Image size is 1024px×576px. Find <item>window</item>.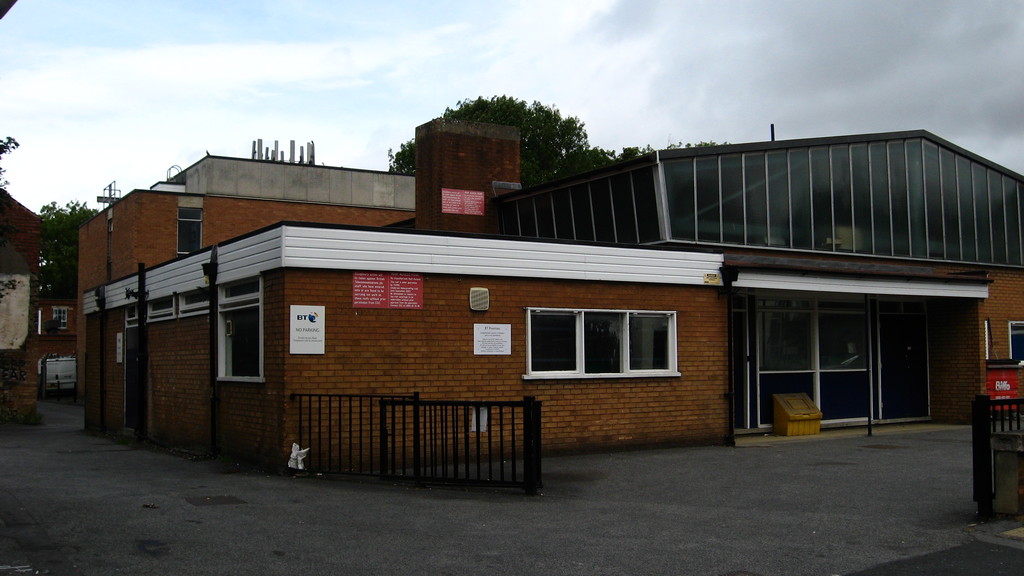
220,273,266,387.
